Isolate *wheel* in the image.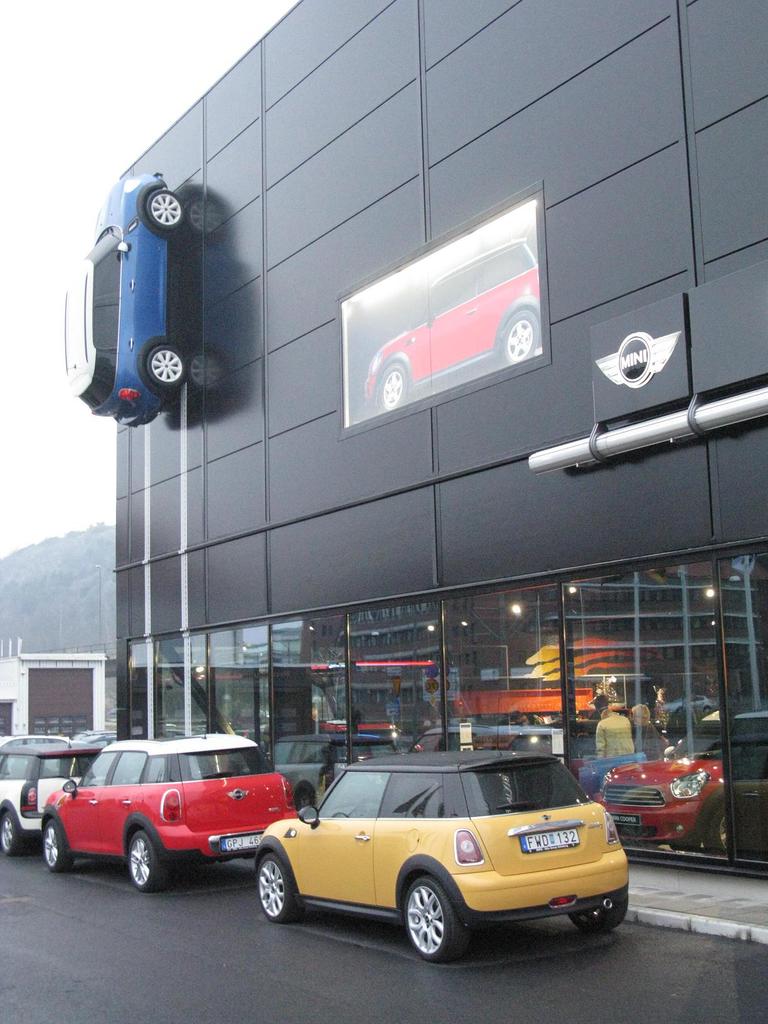
Isolated region: region(2, 805, 30, 856).
